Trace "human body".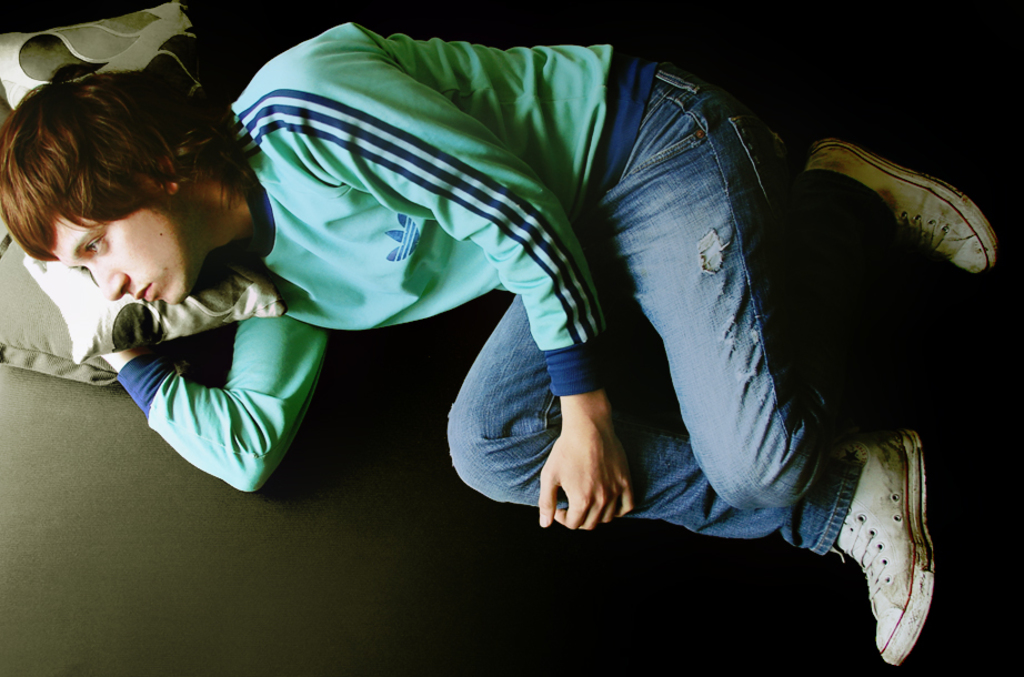
Traced to <box>51,70,938,612</box>.
